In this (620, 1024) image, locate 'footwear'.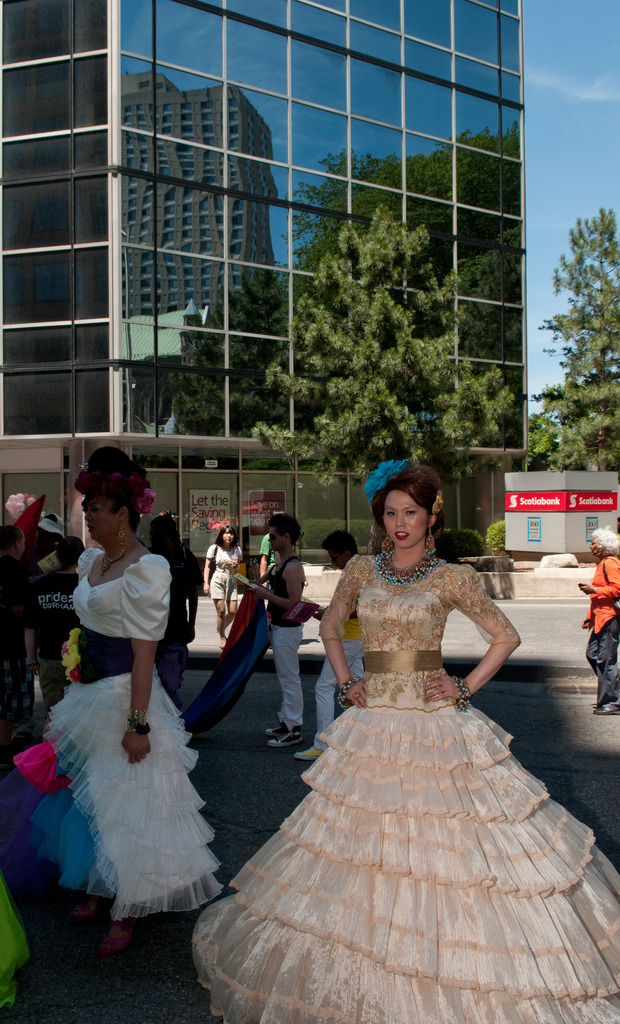
Bounding box: l=100, t=916, r=135, b=957.
